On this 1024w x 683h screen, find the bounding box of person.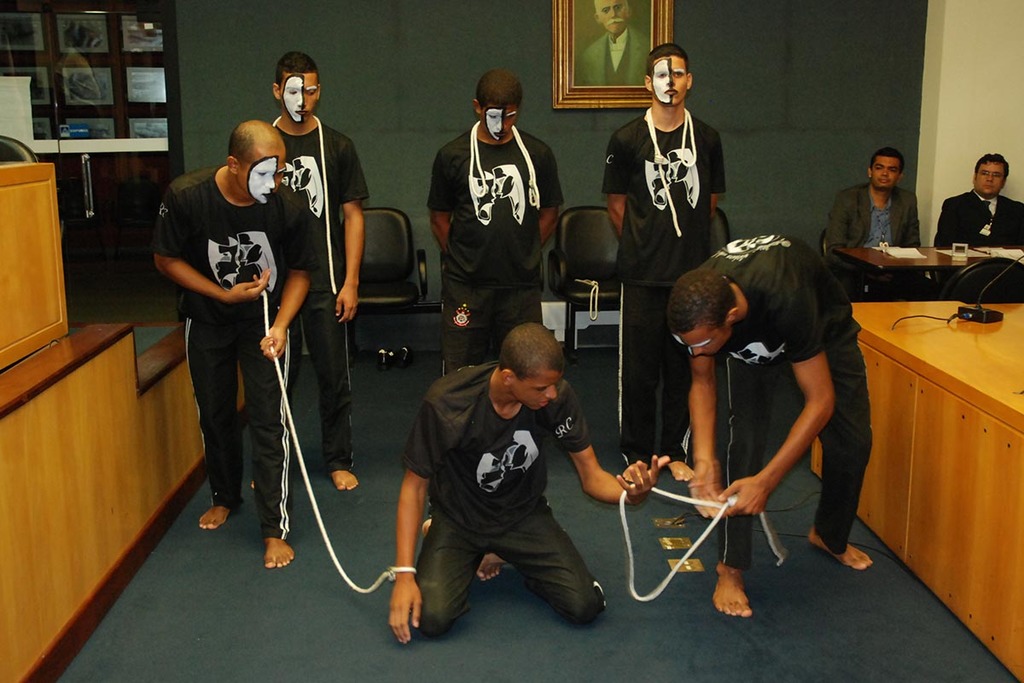
Bounding box: pyautogui.locateOnScreen(931, 152, 1023, 248).
